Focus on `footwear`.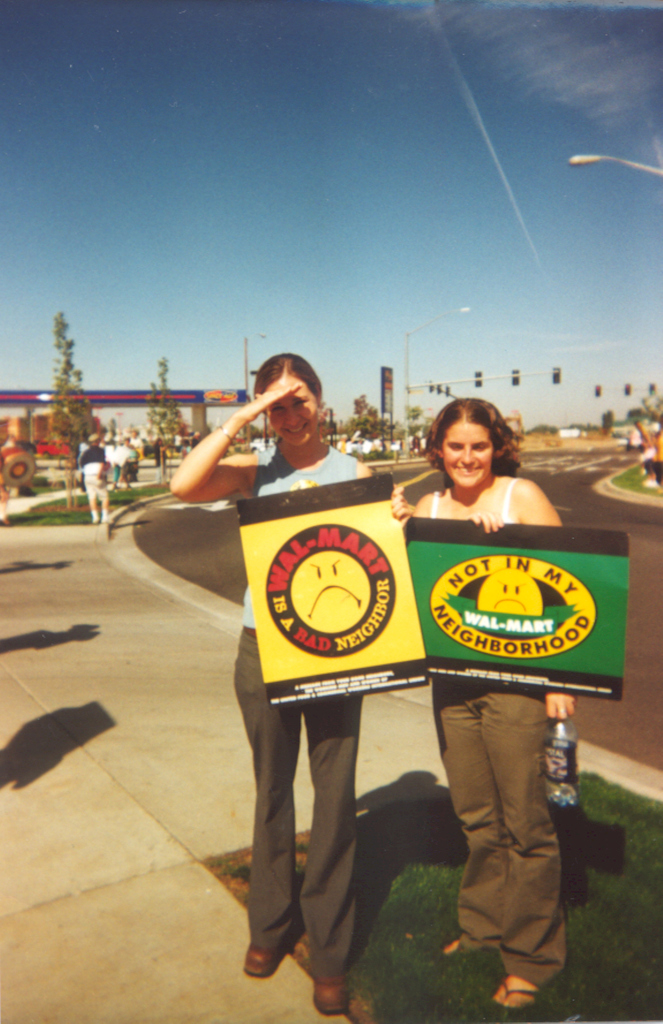
Focused at region(123, 488, 130, 498).
